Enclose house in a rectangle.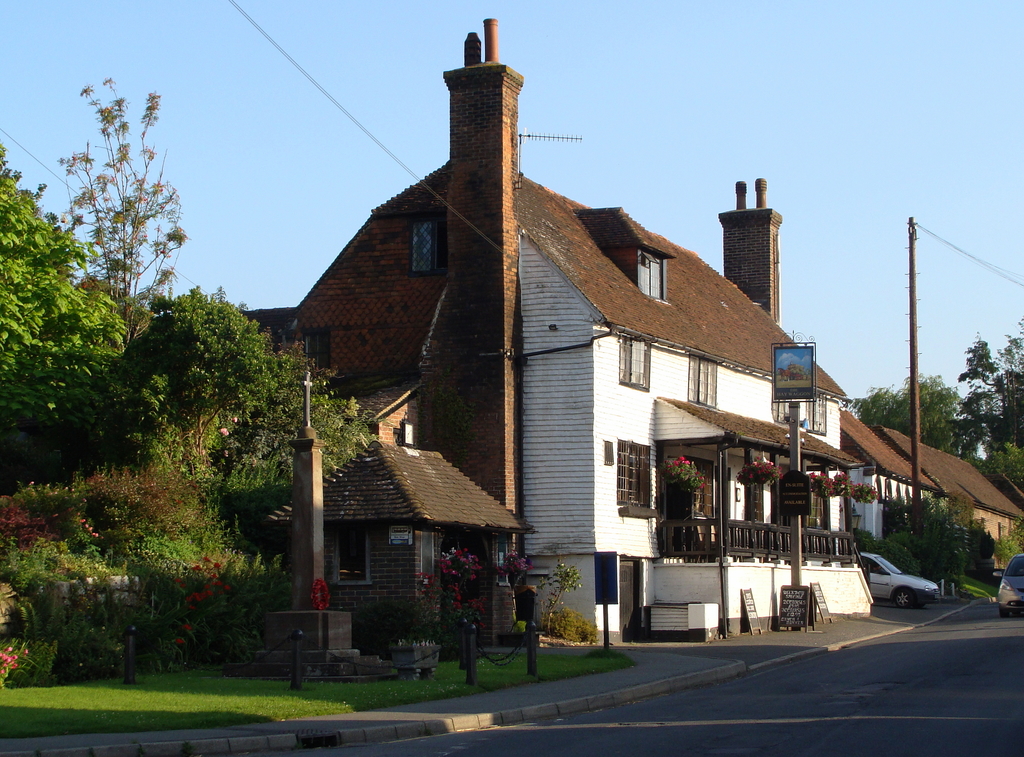
881, 418, 1019, 576.
